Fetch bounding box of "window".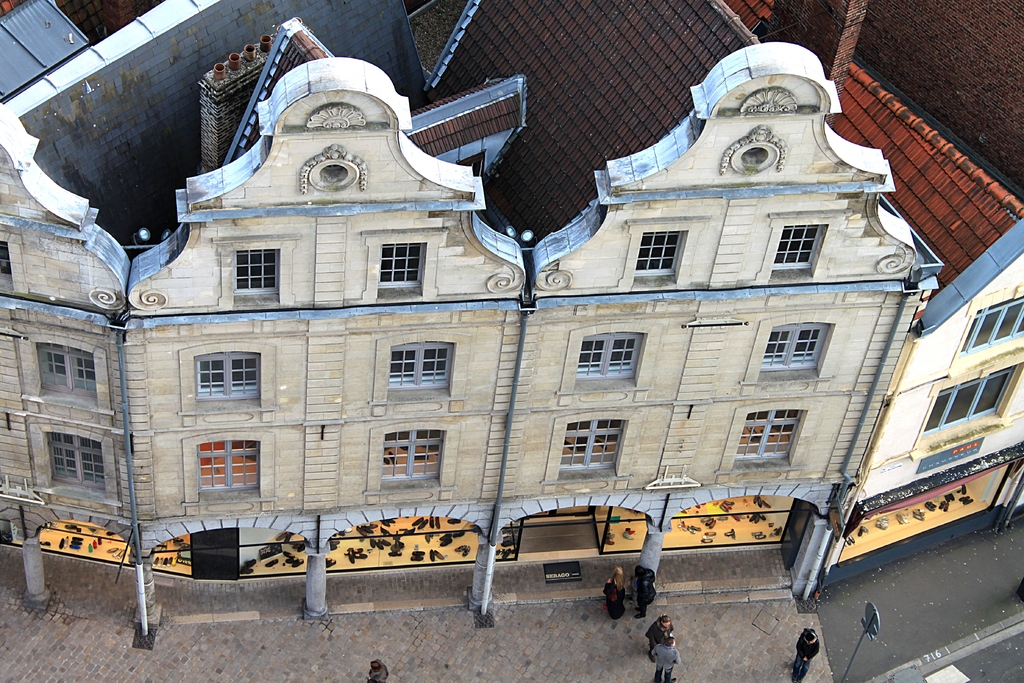
Bbox: [376,240,426,288].
